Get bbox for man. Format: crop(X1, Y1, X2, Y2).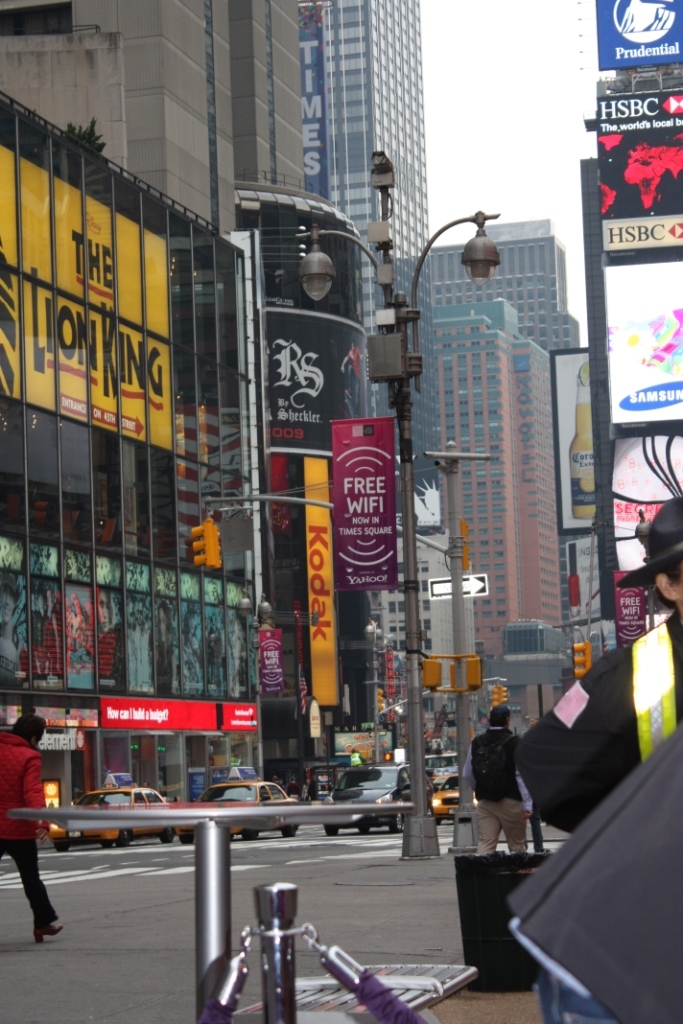
crop(0, 712, 64, 944).
